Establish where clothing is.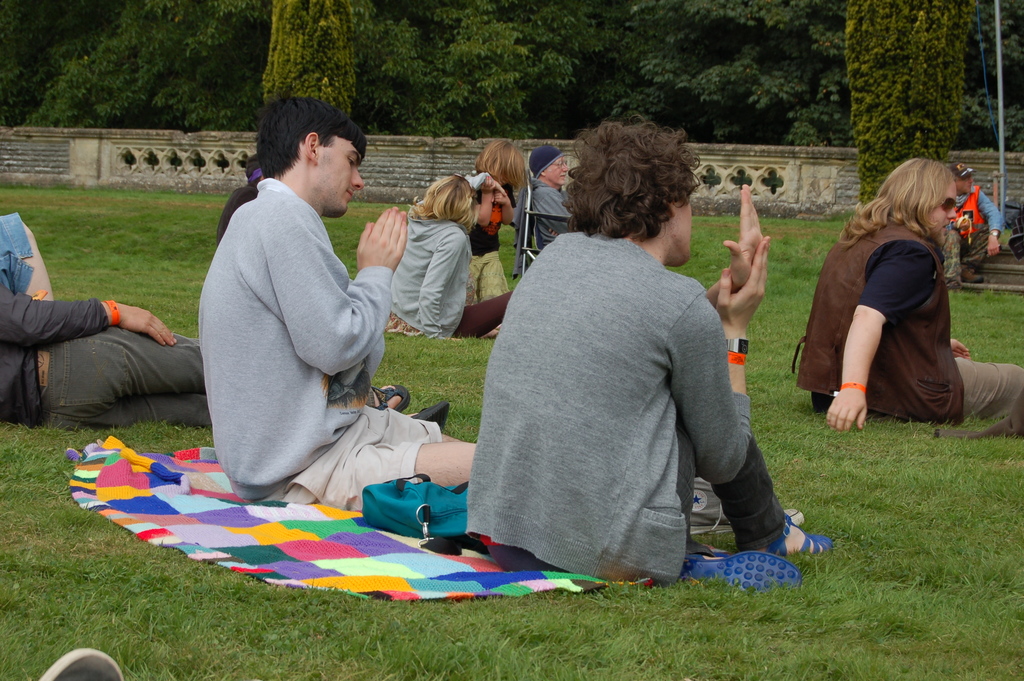
Established at pyautogui.locateOnScreen(218, 155, 270, 245).
